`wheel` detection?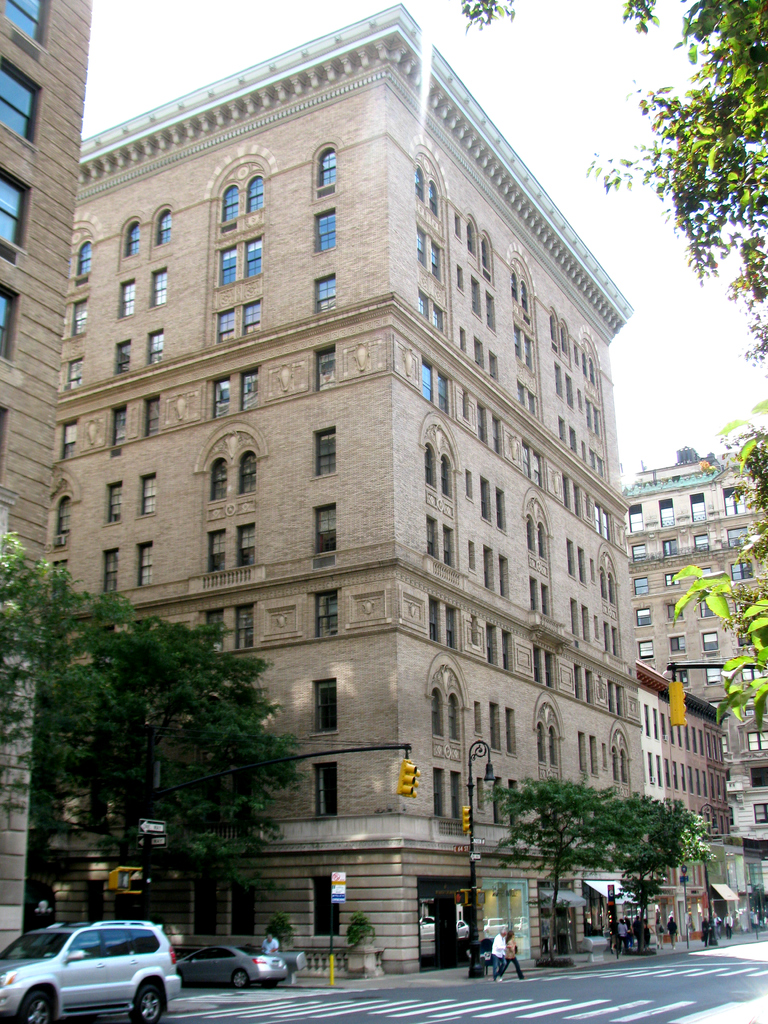
bbox(16, 994, 44, 1023)
